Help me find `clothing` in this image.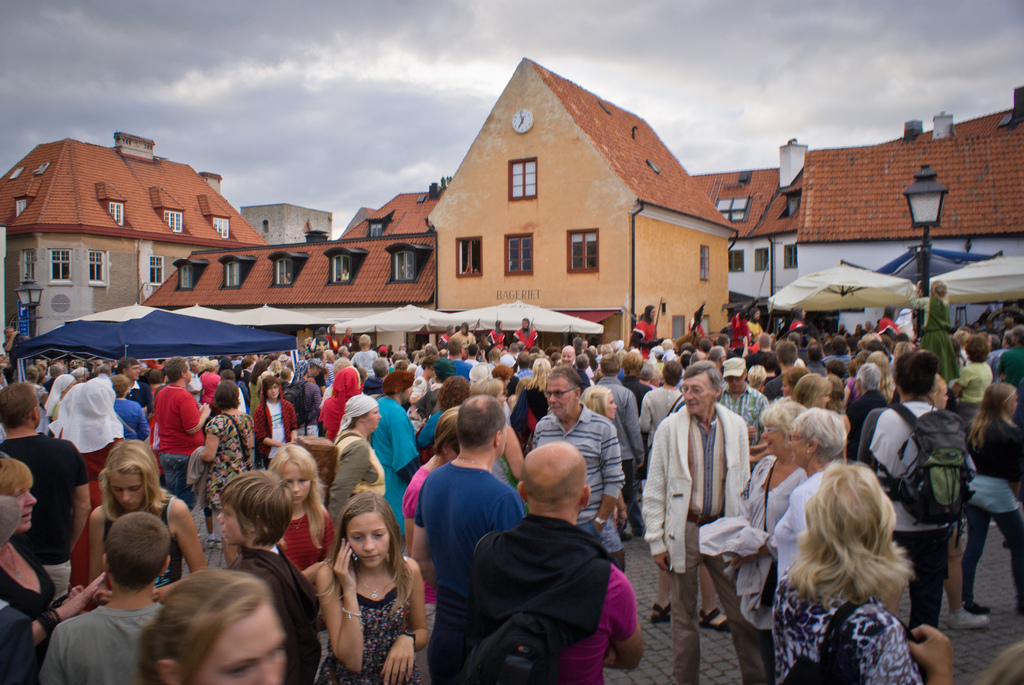
Found it: {"left": 6, "top": 337, "right": 19, "bottom": 367}.
